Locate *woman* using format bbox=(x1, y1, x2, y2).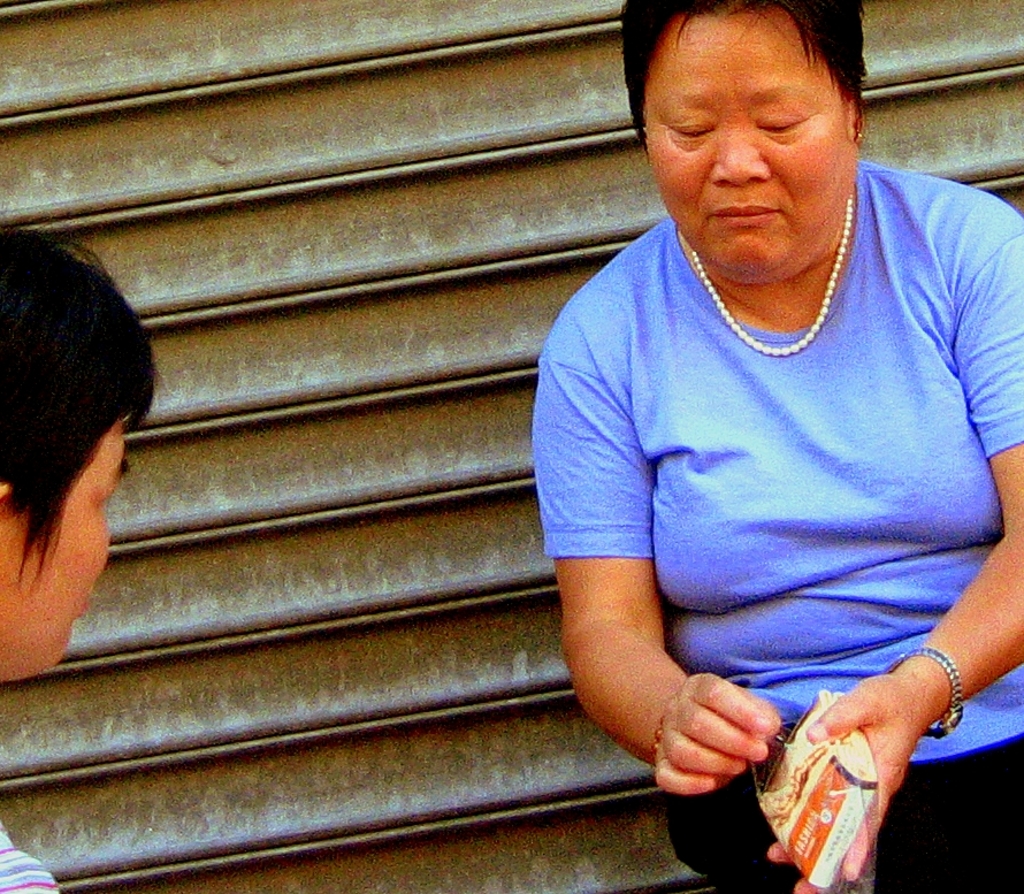
bbox=(524, 0, 1023, 893).
